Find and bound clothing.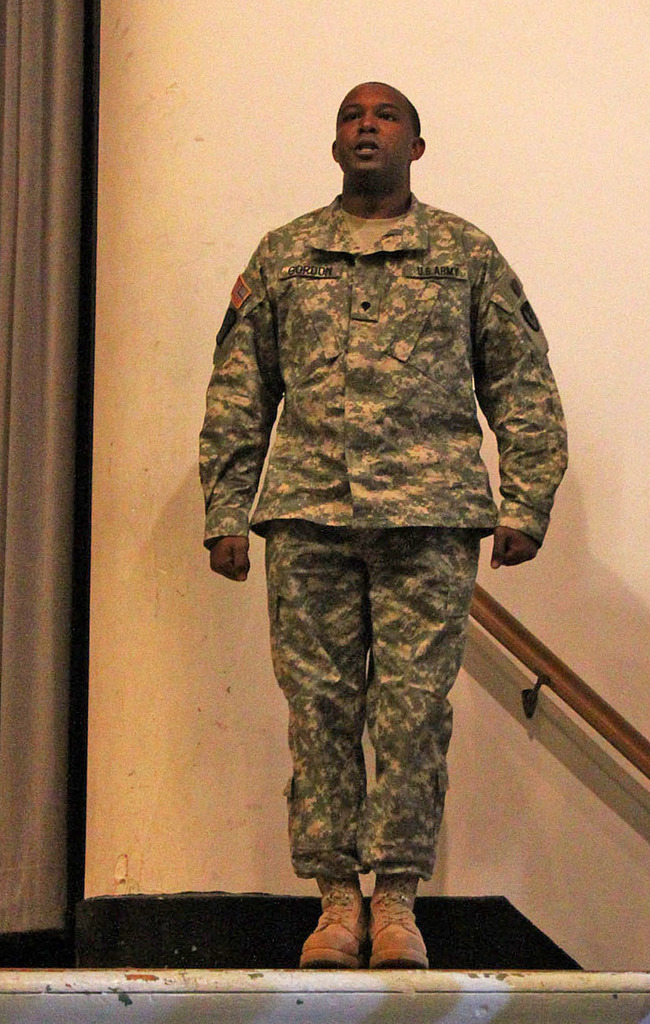
Bound: (184,143,558,863).
